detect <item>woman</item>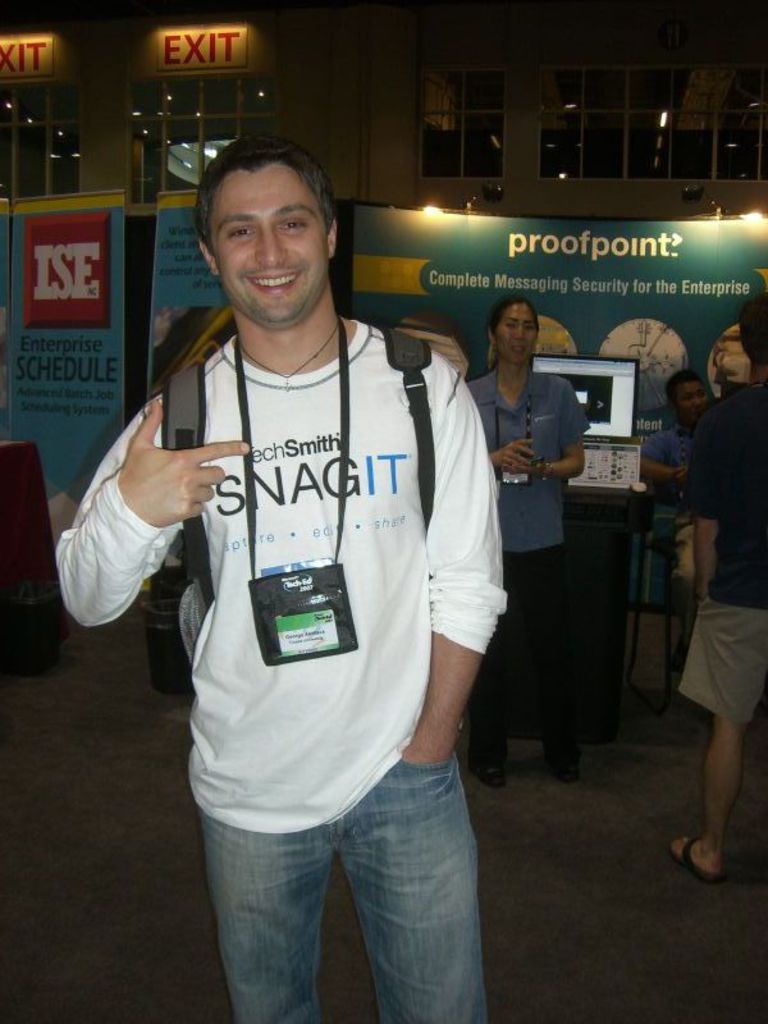
crop(447, 266, 620, 804)
